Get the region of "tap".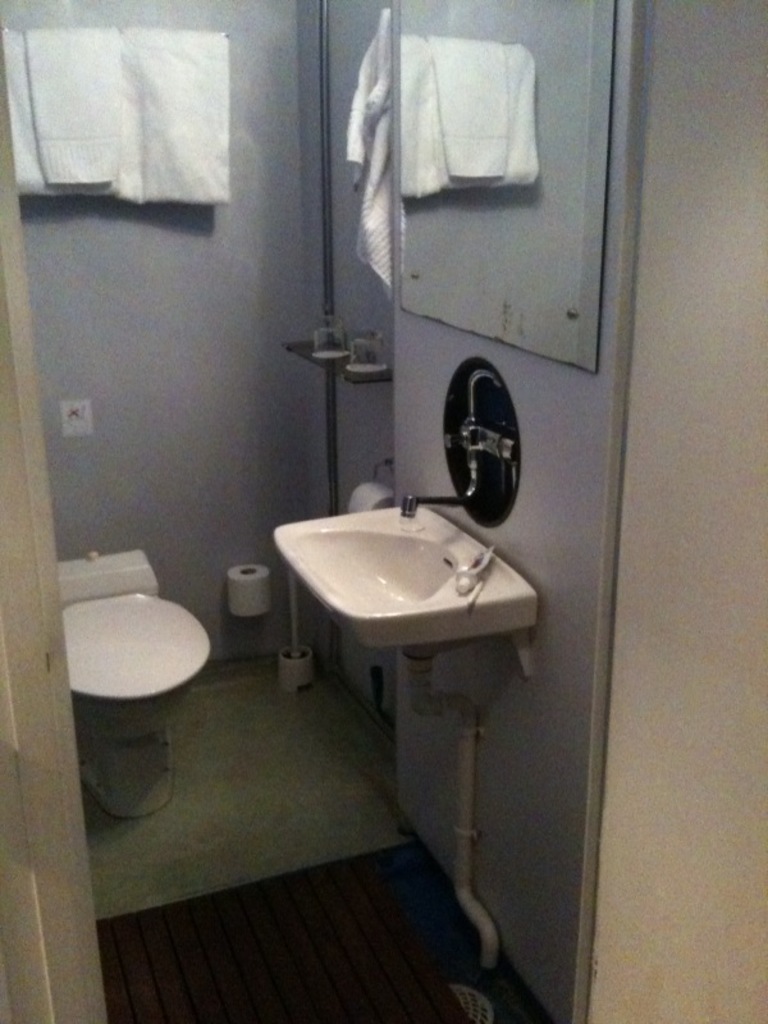
(x1=393, y1=425, x2=489, y2=515).
